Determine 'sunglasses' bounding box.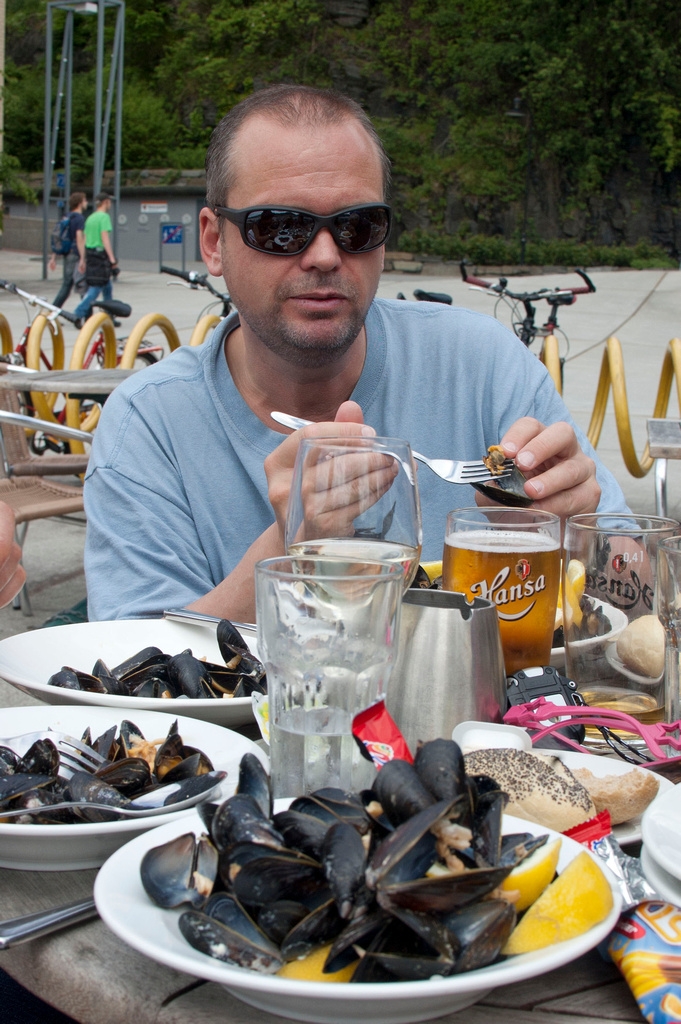
Determined: <bbox>211, 203, 392, 255</bbox>.
